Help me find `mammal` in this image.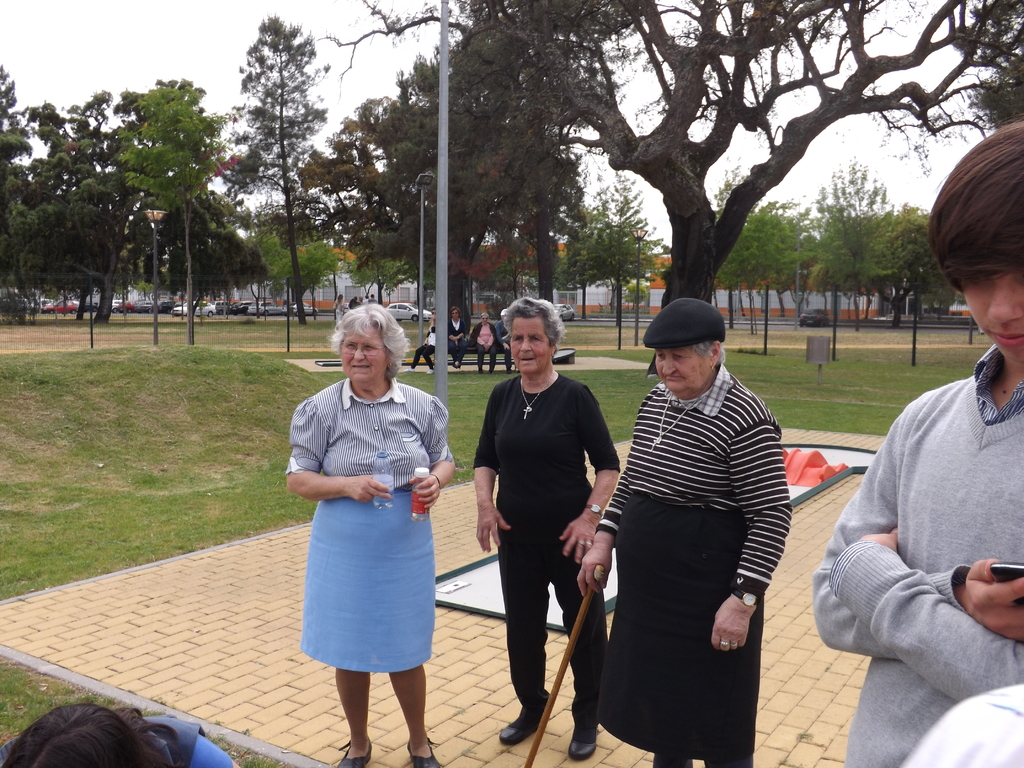
Found it: left=370, top=292, right=376, bottom=301.
